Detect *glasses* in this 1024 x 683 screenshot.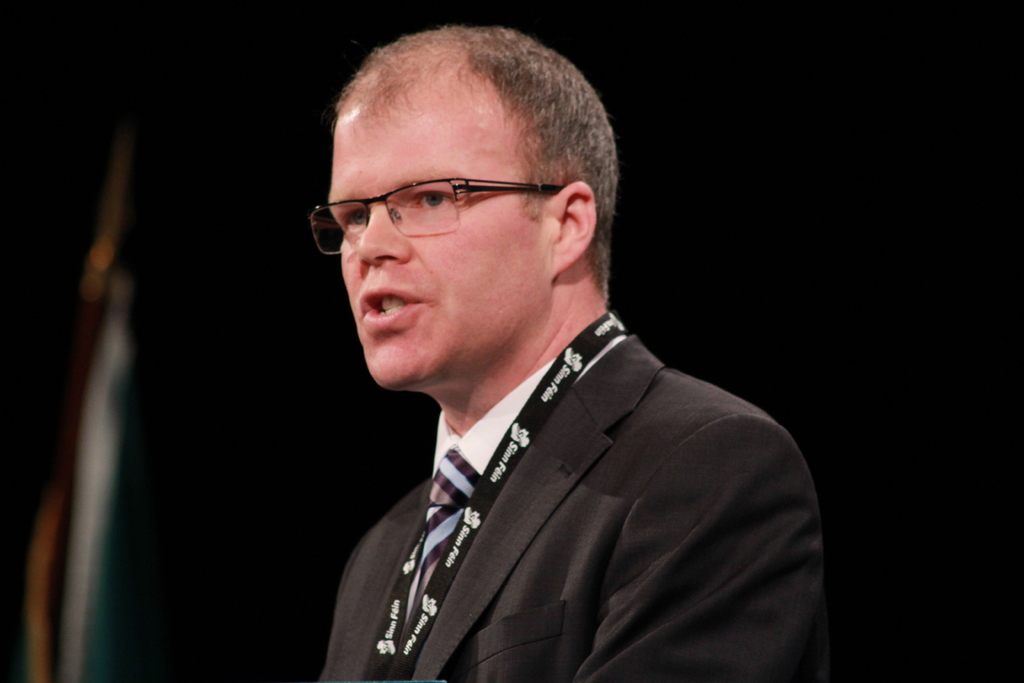
Detection: box=[301, 175, 596, 259].
